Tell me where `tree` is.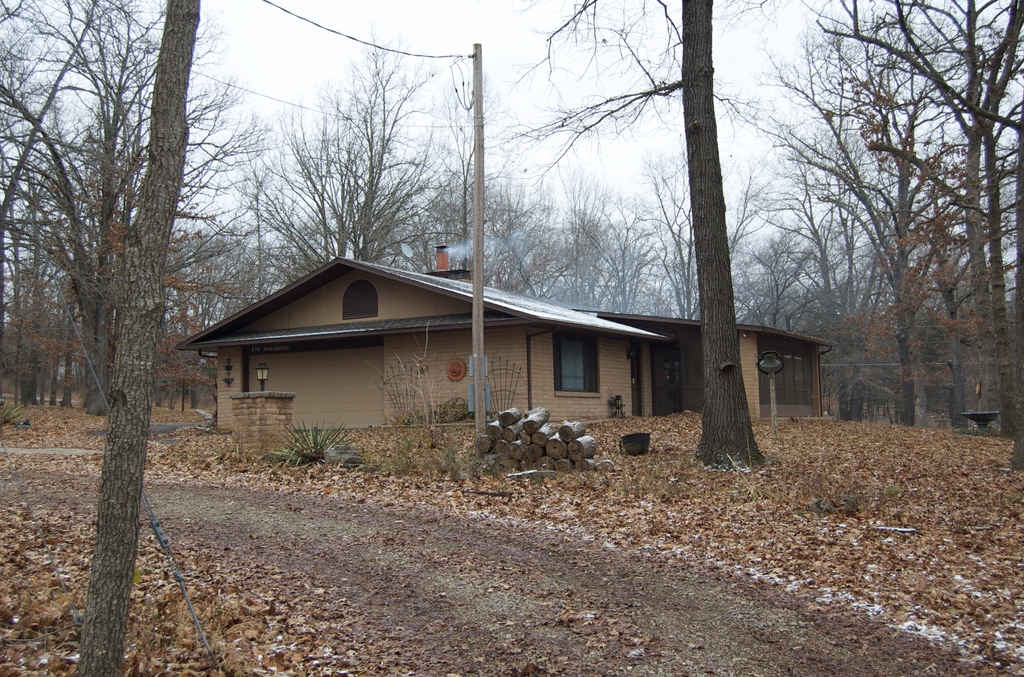
`tree` is at crop(684, 0, 762, 466).
